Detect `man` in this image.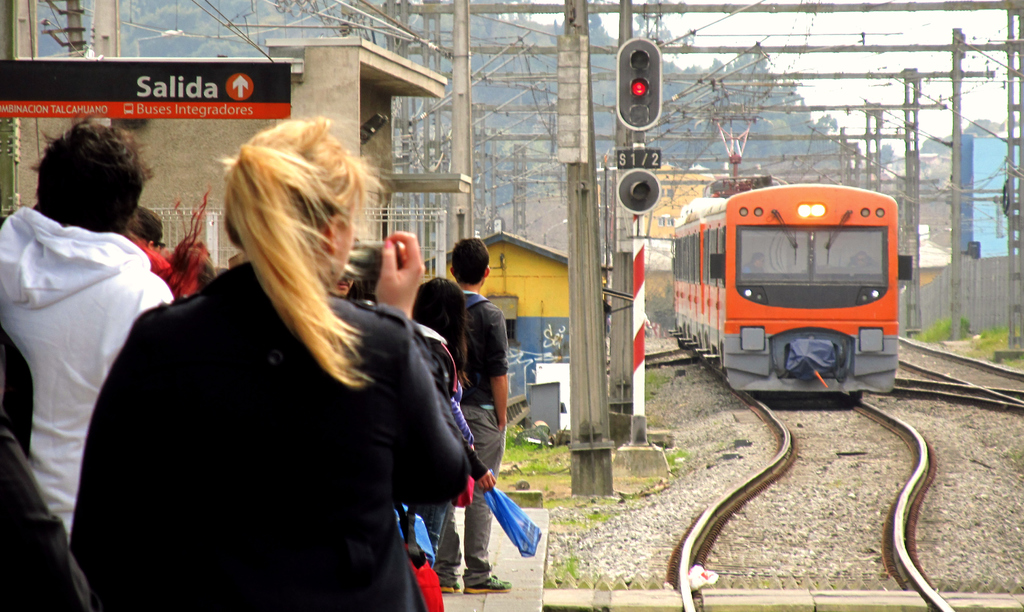
Detection: 0:120:177:544.
